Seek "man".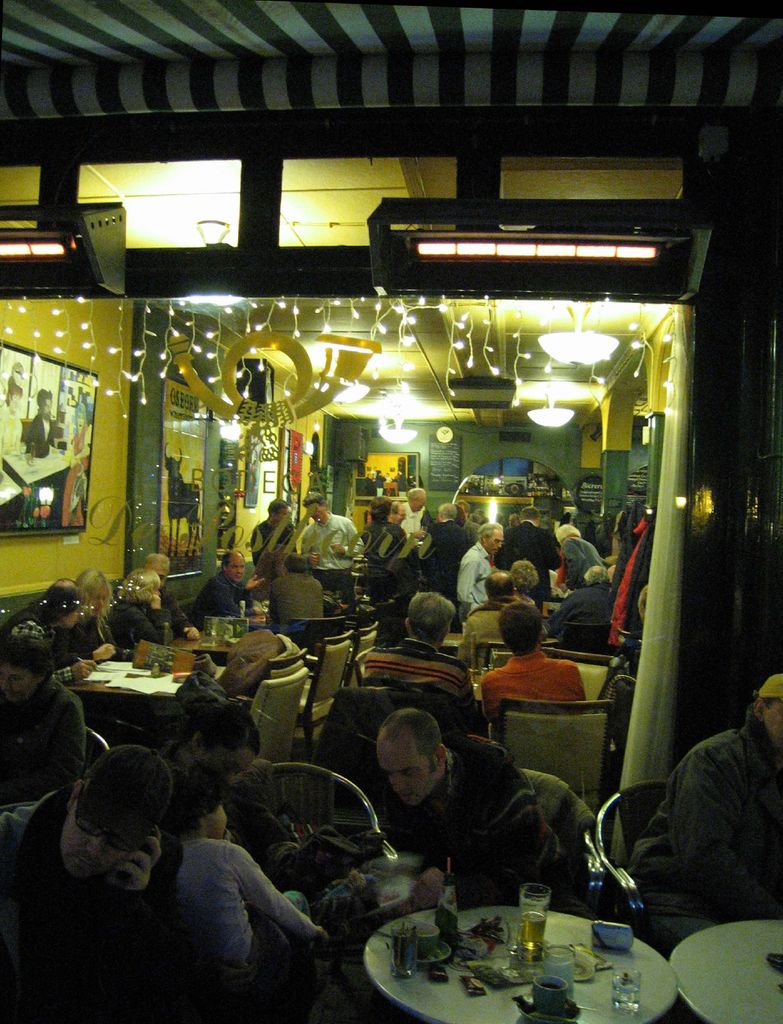
x1=0 y1=628 x2=83 y2=823.
